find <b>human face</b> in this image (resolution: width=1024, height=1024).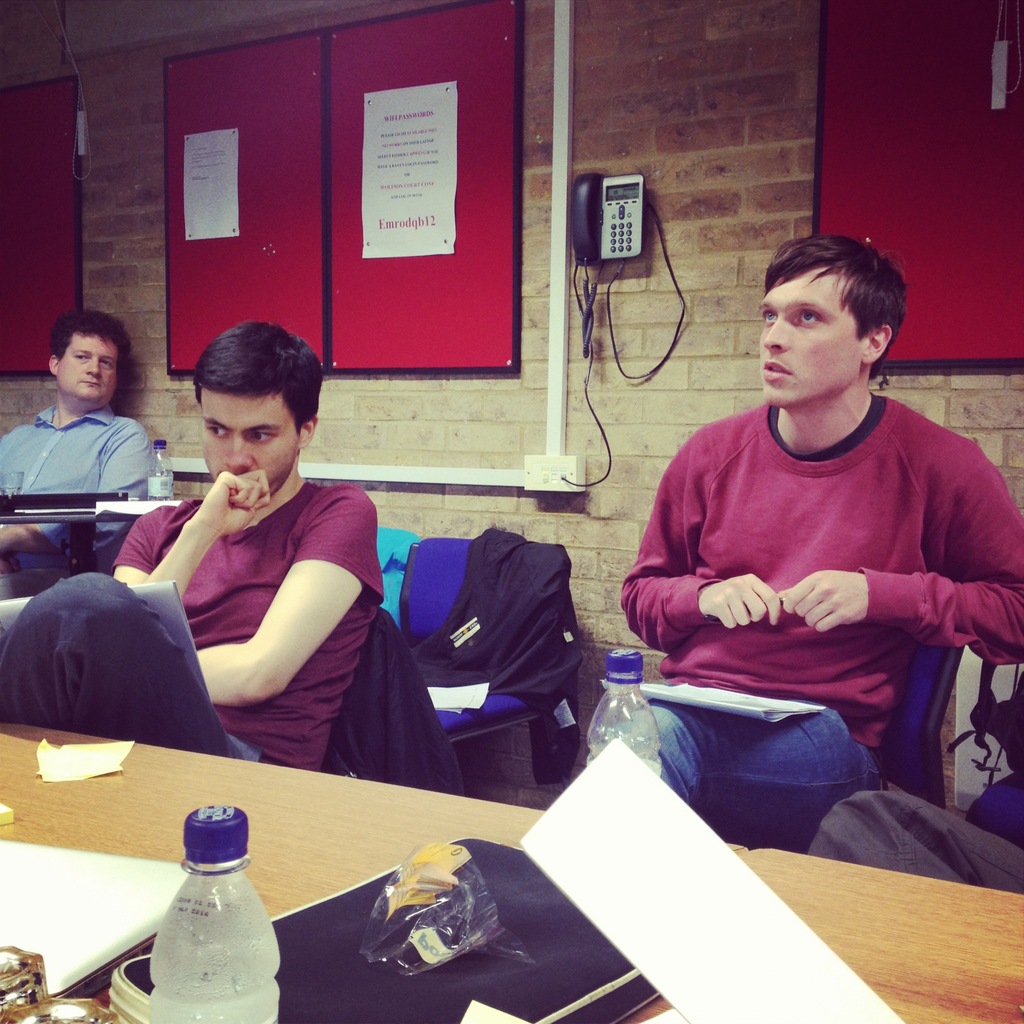
region(758, 263, 867, 399).
